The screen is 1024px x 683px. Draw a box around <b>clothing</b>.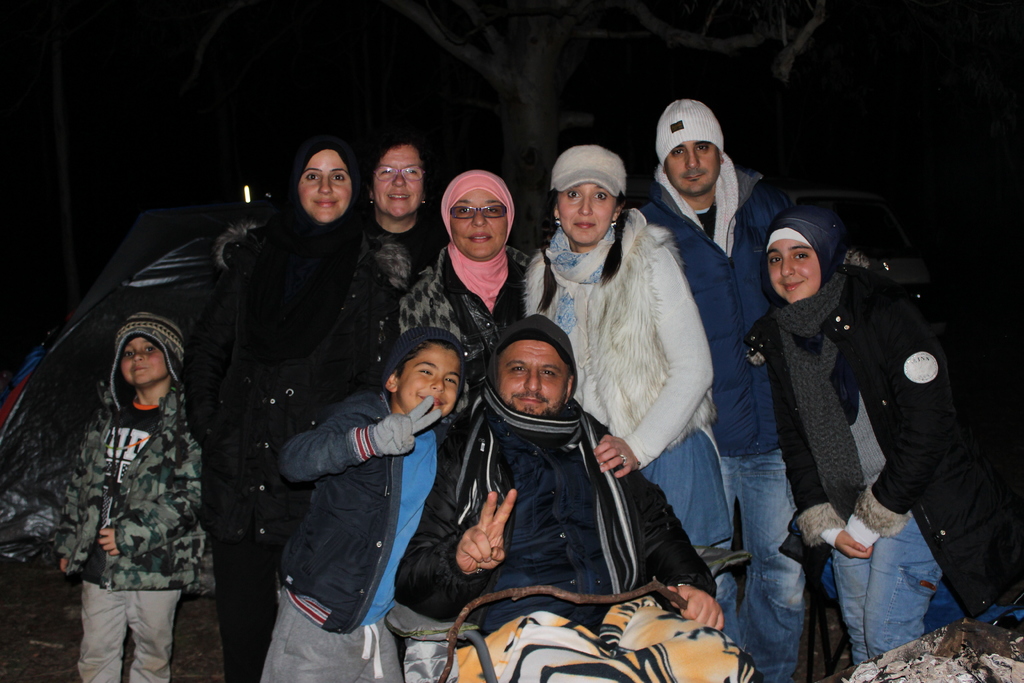
268:324:483:682.
